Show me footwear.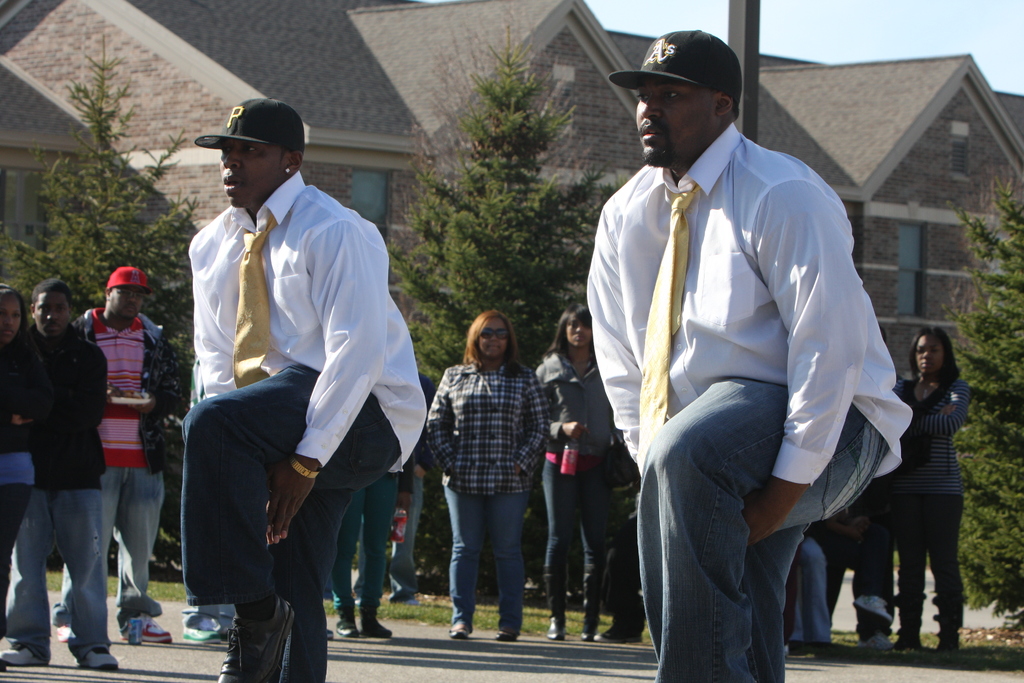
footwear is here: Rect(545, 568, 567, 642).
